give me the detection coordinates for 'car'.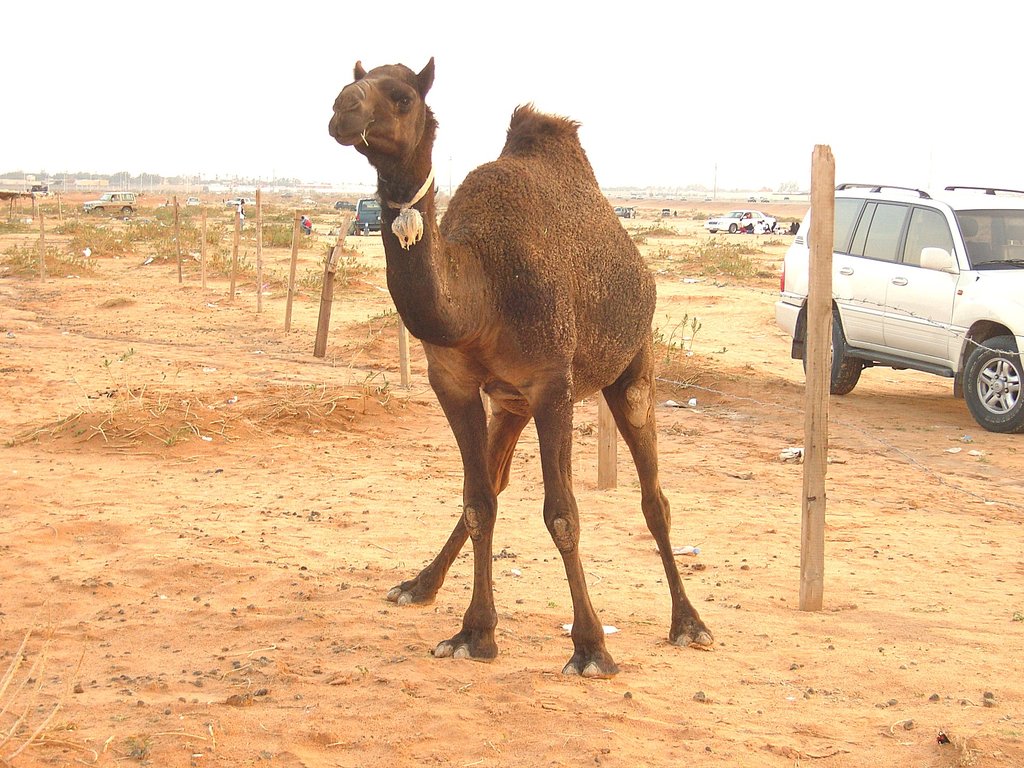
[x1=301, y1=199, x2=314, y2=203].
